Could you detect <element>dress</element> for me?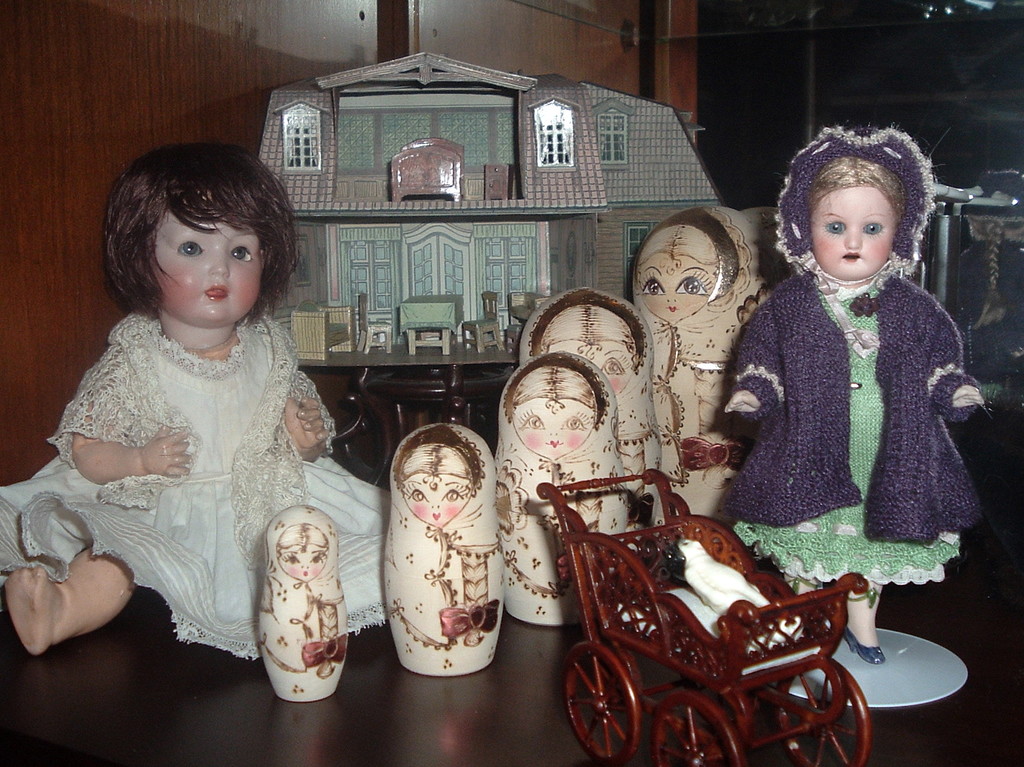
Detection result: (0, 321, 420, 665).
